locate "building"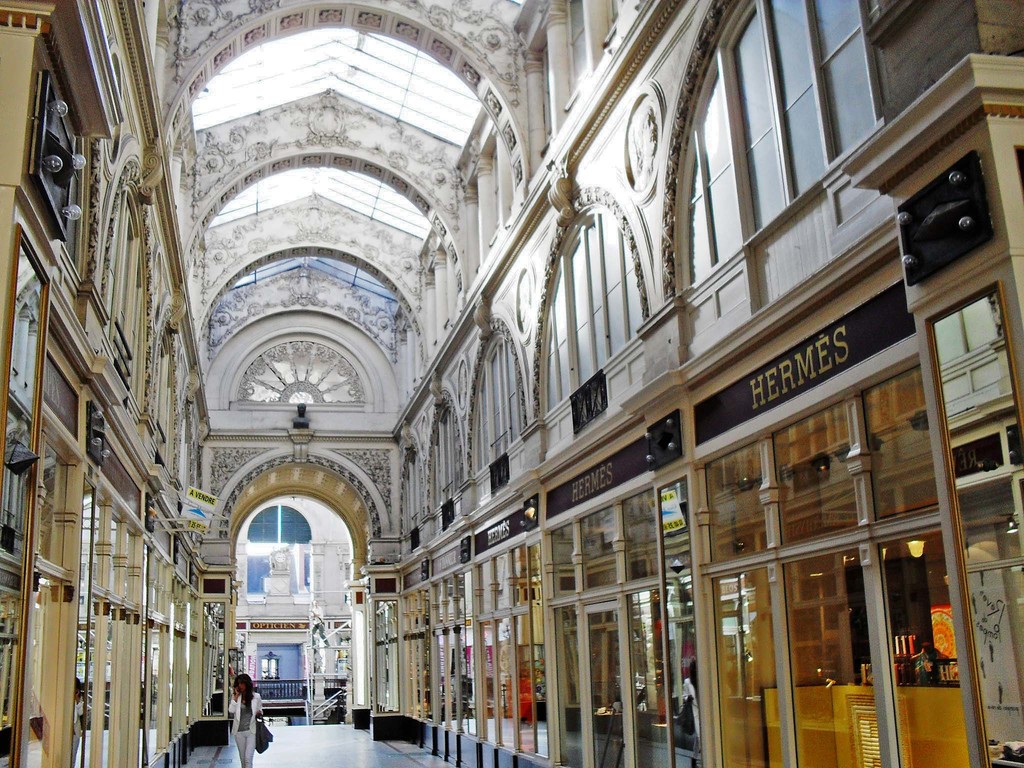
box(0, 0, 1023, 762)
